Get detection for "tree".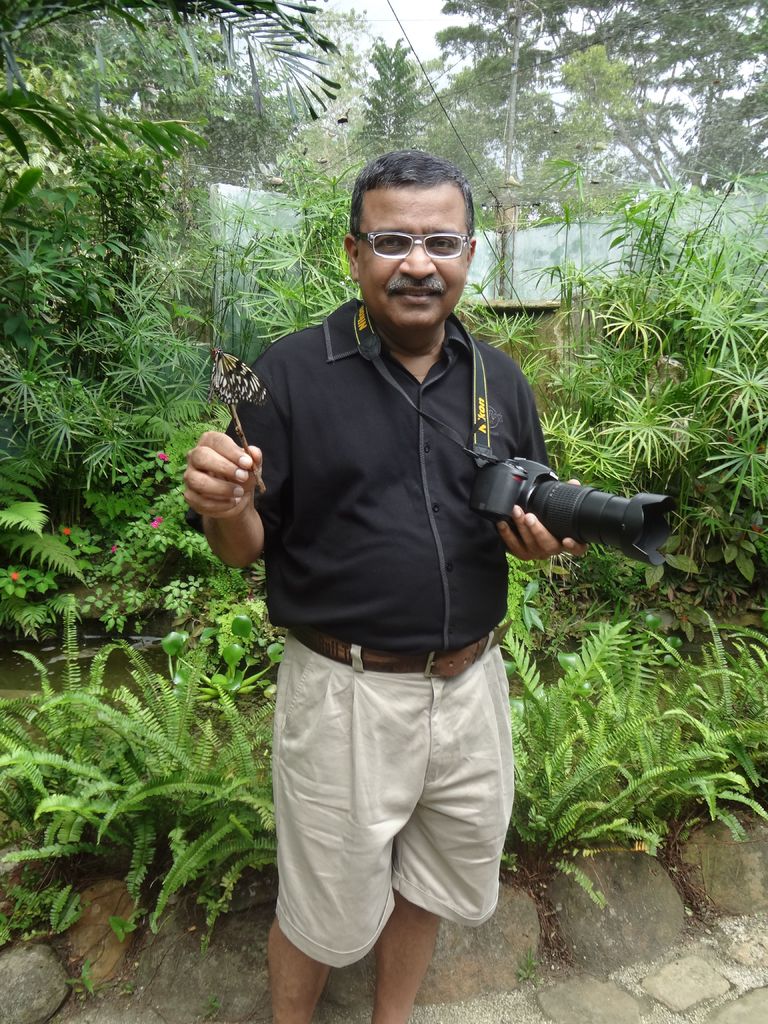
Detection: region(355, 35, 415, 150).
